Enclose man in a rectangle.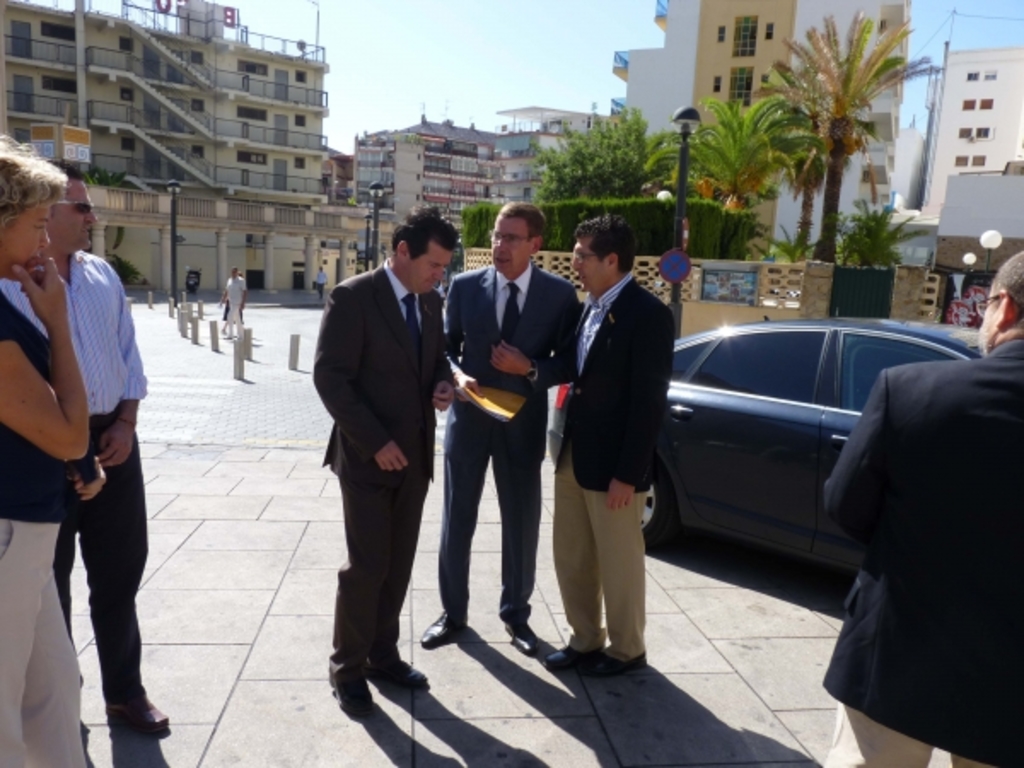
{"x1": 299, "y1": 189, "x2": 461, "y2": 729}.
